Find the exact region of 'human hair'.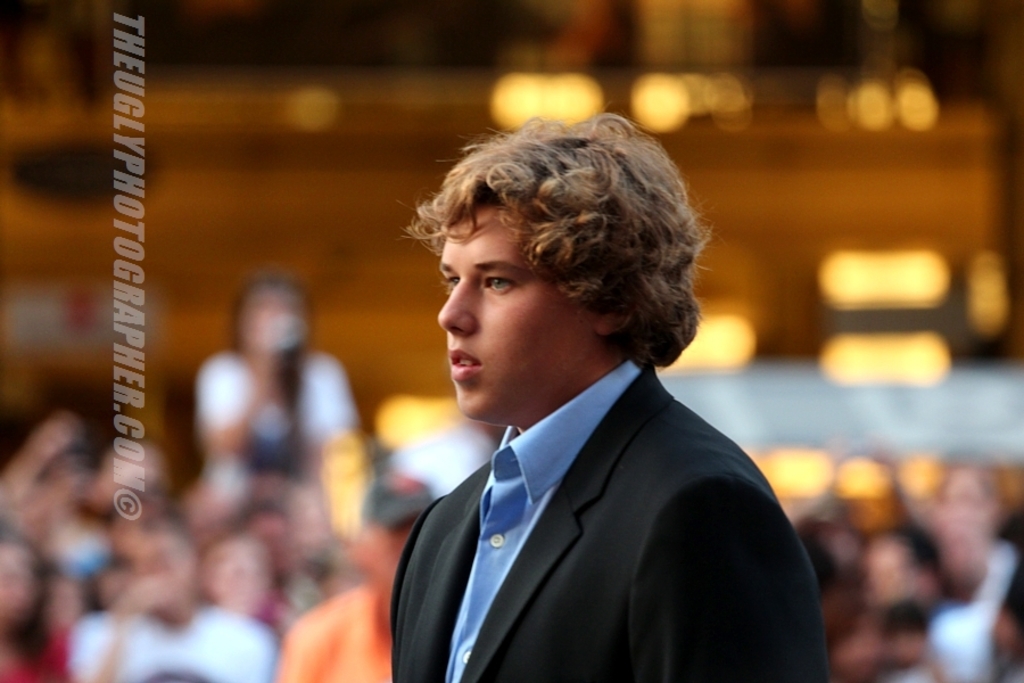
Exact region: bbox(414, 126, 687, 388).
